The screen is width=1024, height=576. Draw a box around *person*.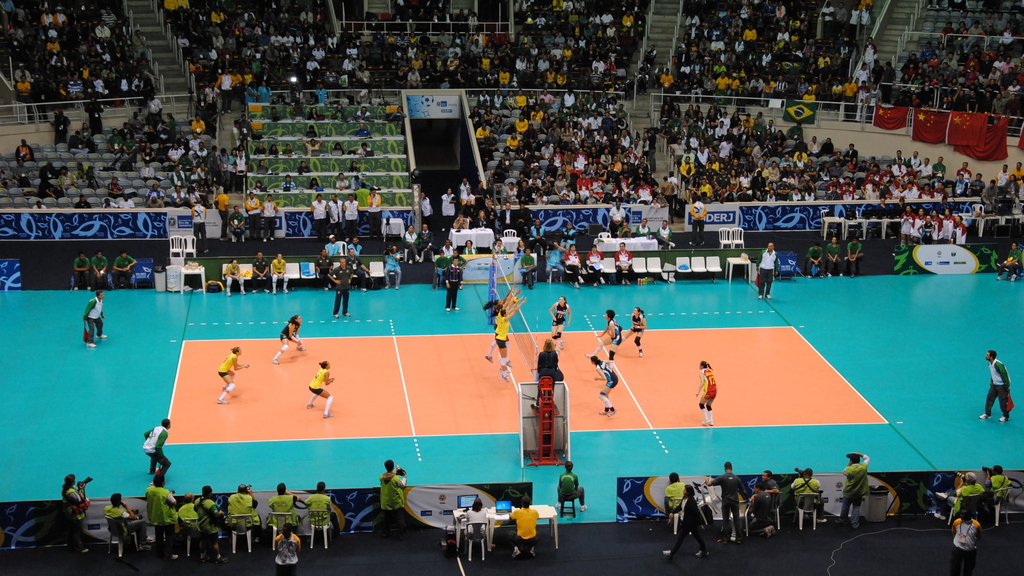
rect(663, 484, 718, 558).
